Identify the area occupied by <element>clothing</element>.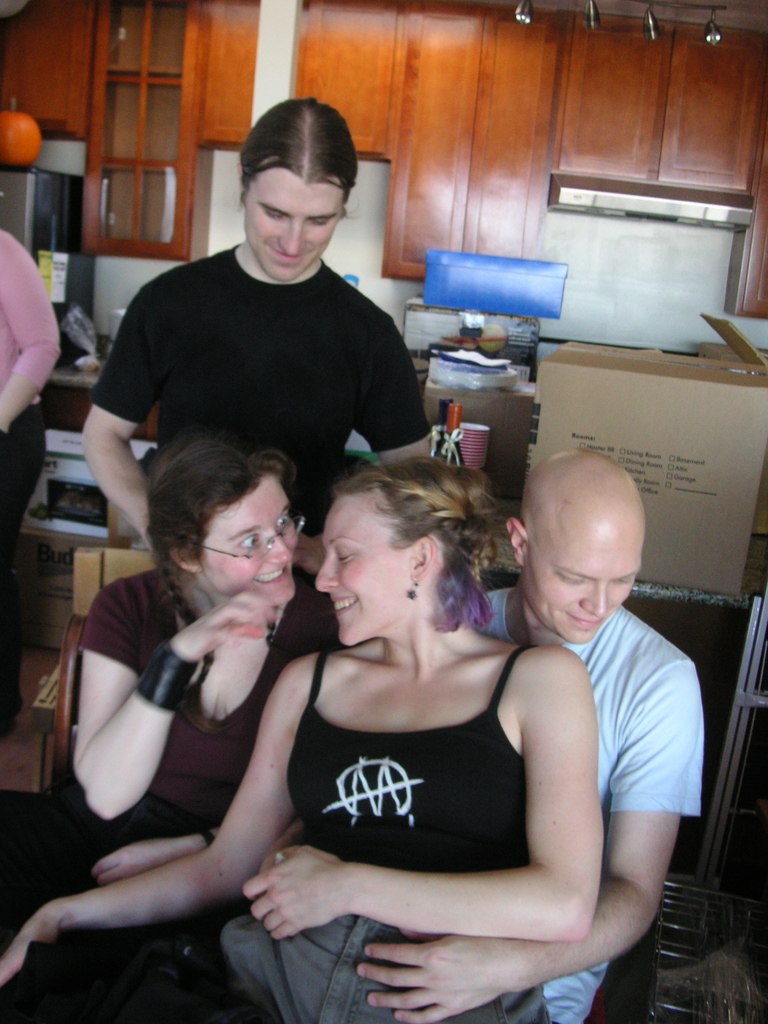
Area: {"left": 79, "top": 203, "right": 447, "bottom": 518}.
